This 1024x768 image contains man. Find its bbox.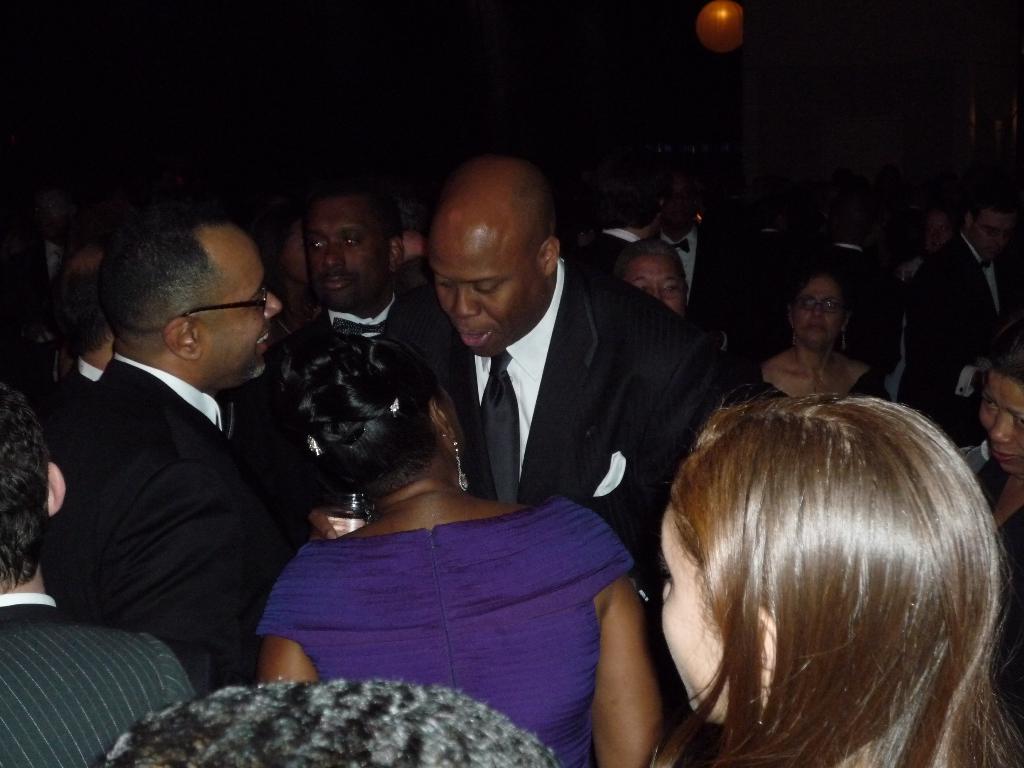
bbox(96, 679, 563, 767).
